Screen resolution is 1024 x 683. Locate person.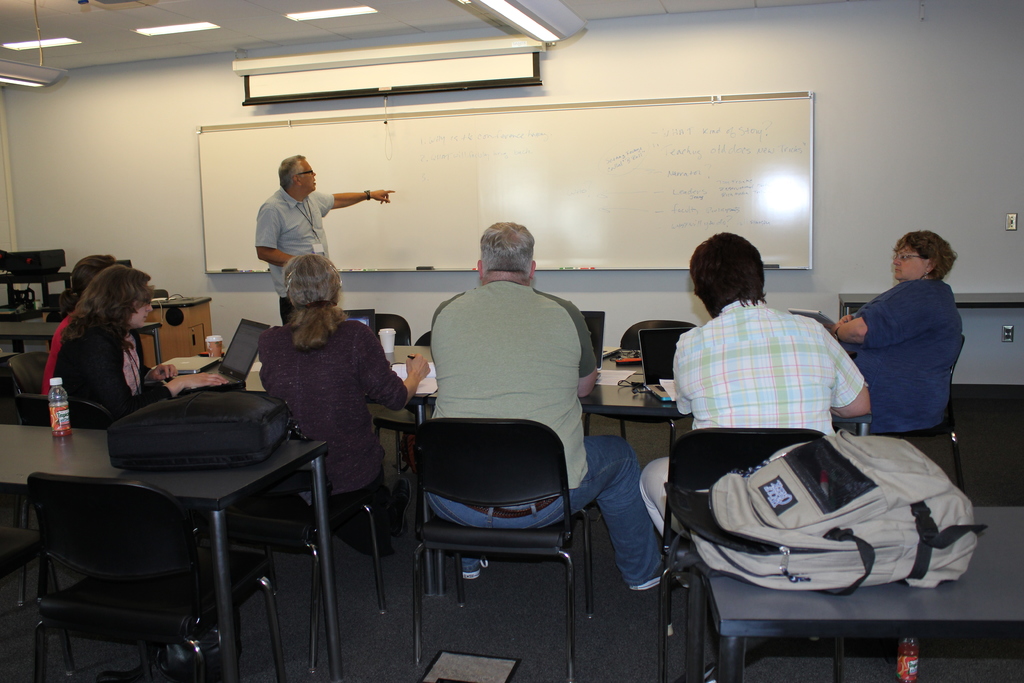
(244, 151, 394, 338).
